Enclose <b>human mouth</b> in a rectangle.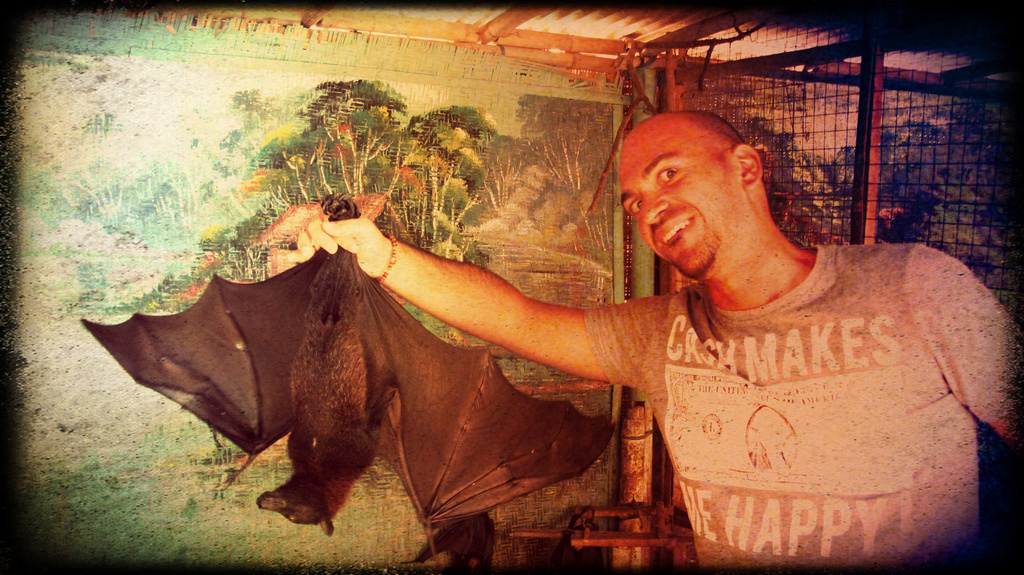
select_region(653, 212, 697, 248).
